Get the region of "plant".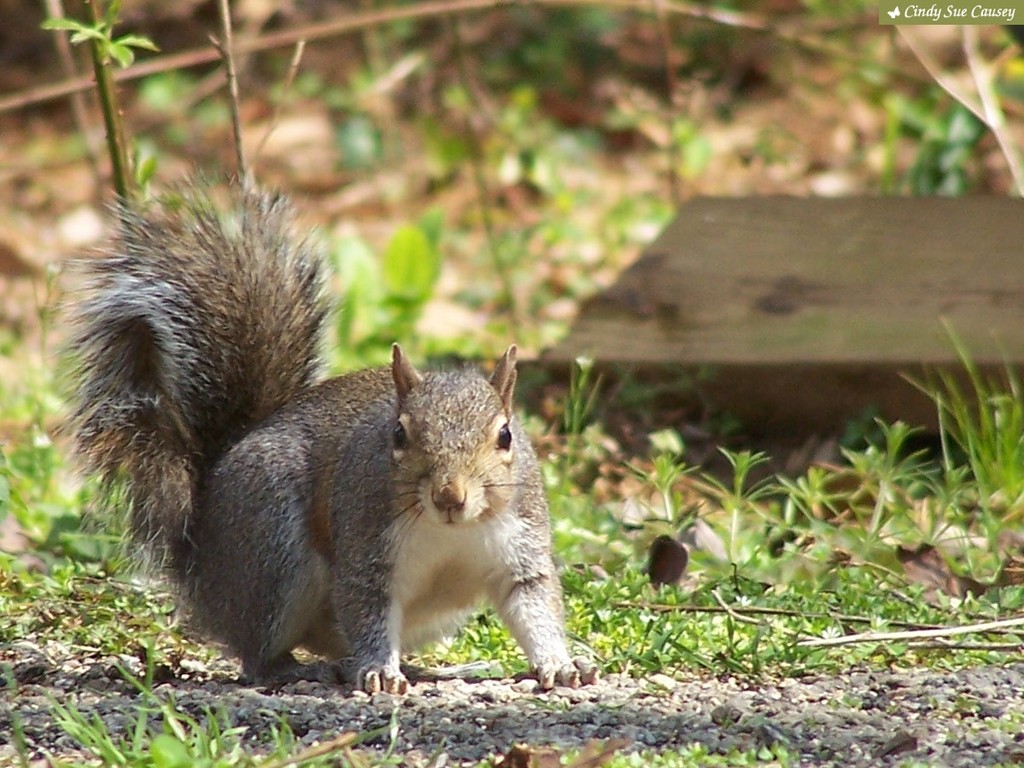
919:294:1019:597.
